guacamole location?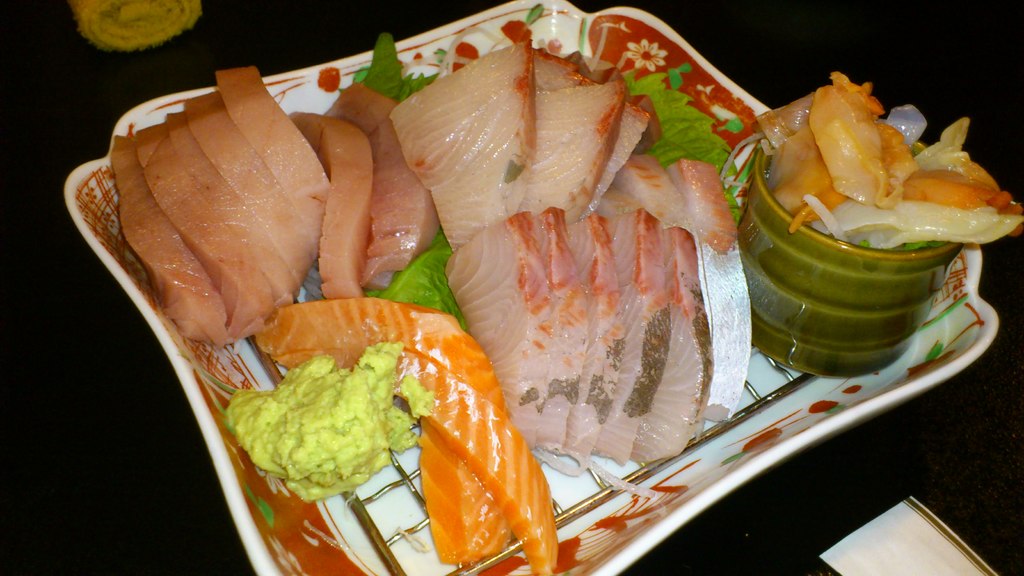
[220, 341, 434, 502]
